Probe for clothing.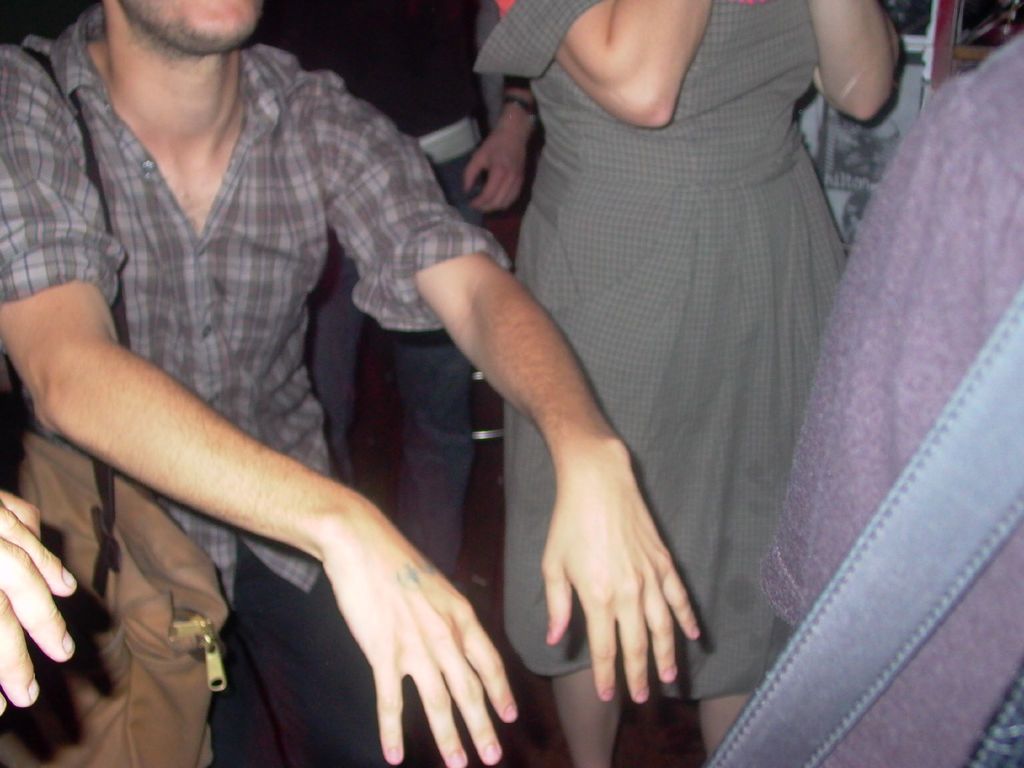
Probe result: rect(473, 0, 849, 699).
